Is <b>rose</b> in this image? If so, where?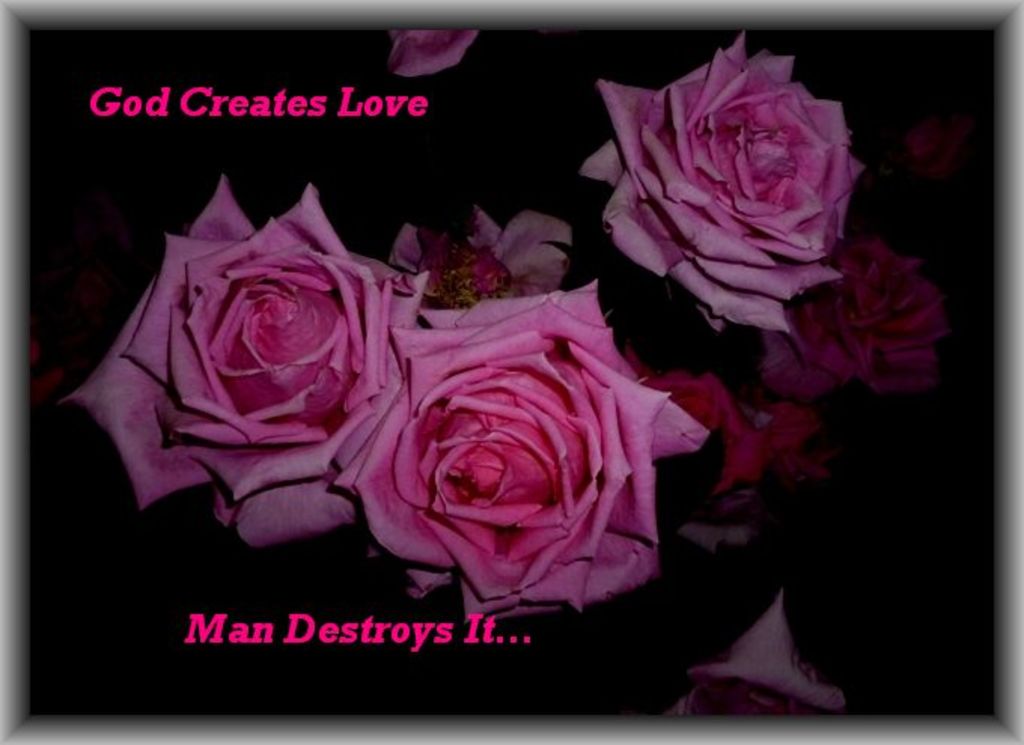
Yes, at (625,354,768,506).
